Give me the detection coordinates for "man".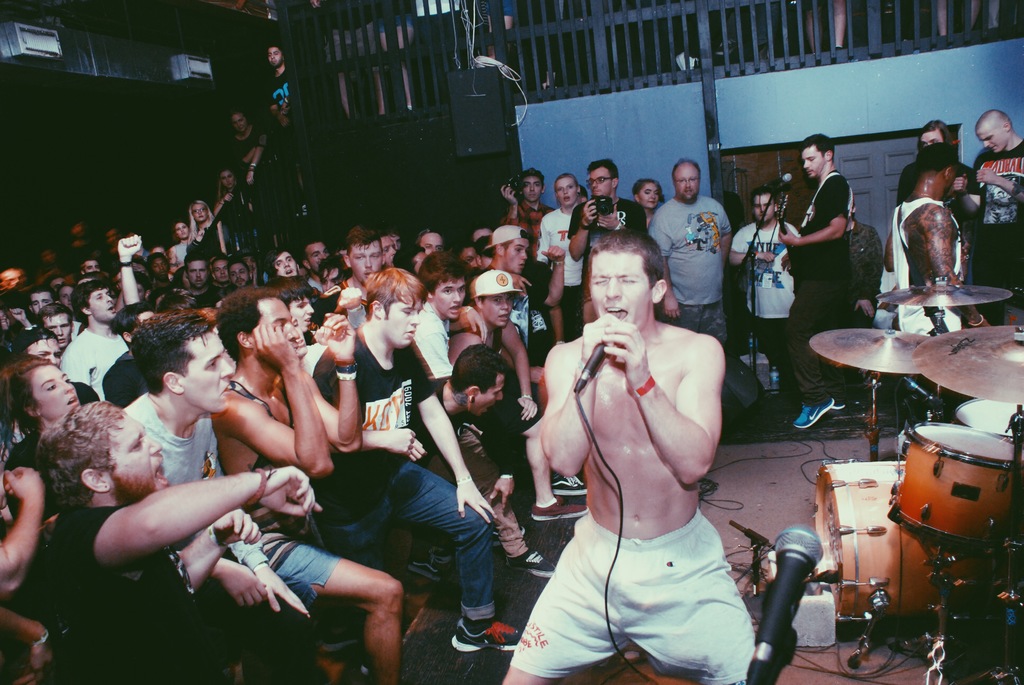
bbox=(885, 138, 989, 351).
